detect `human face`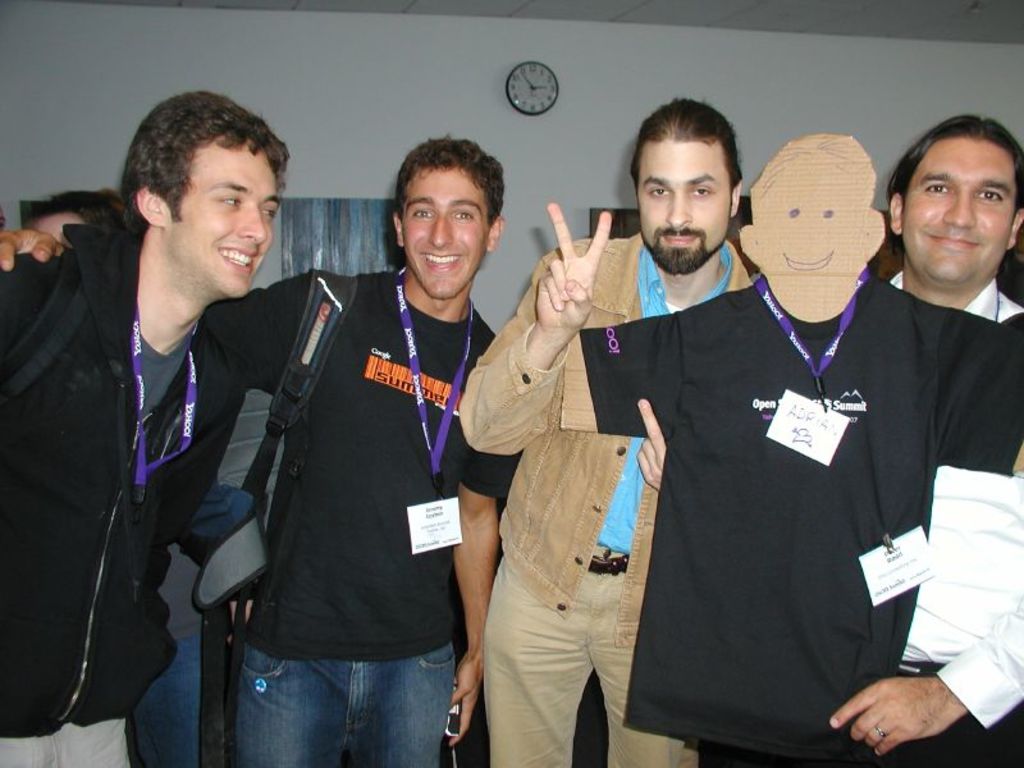
crop(169, 145, 276, 297)
